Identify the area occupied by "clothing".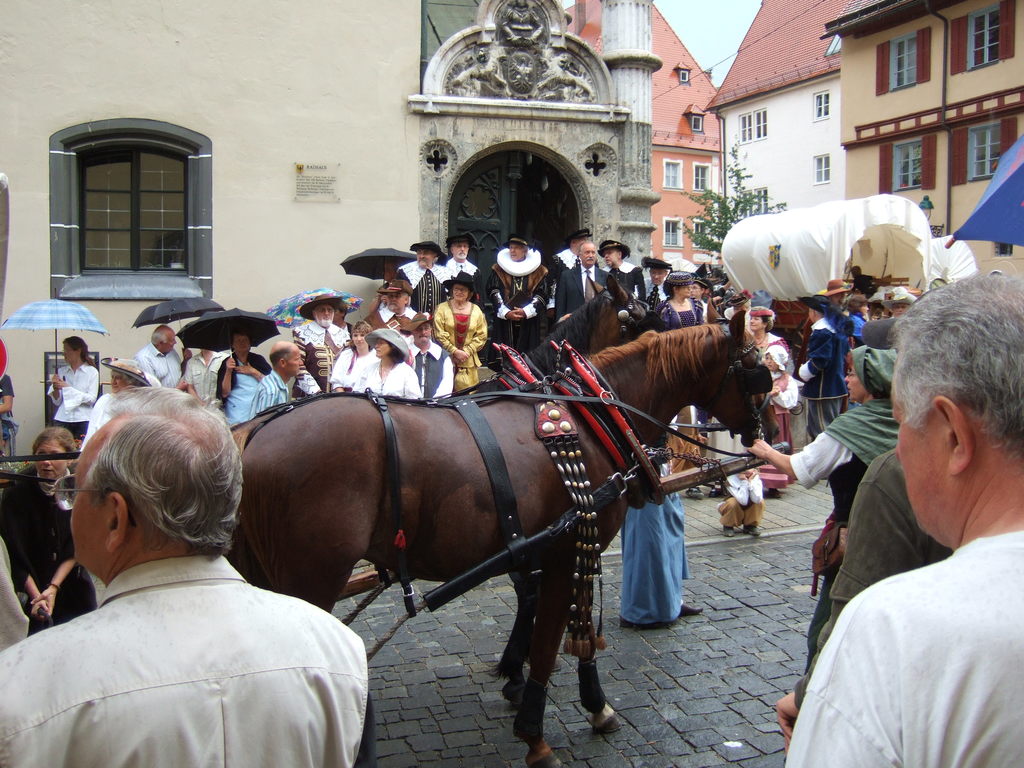
Area: select_region(783, 341, 906, 647).
